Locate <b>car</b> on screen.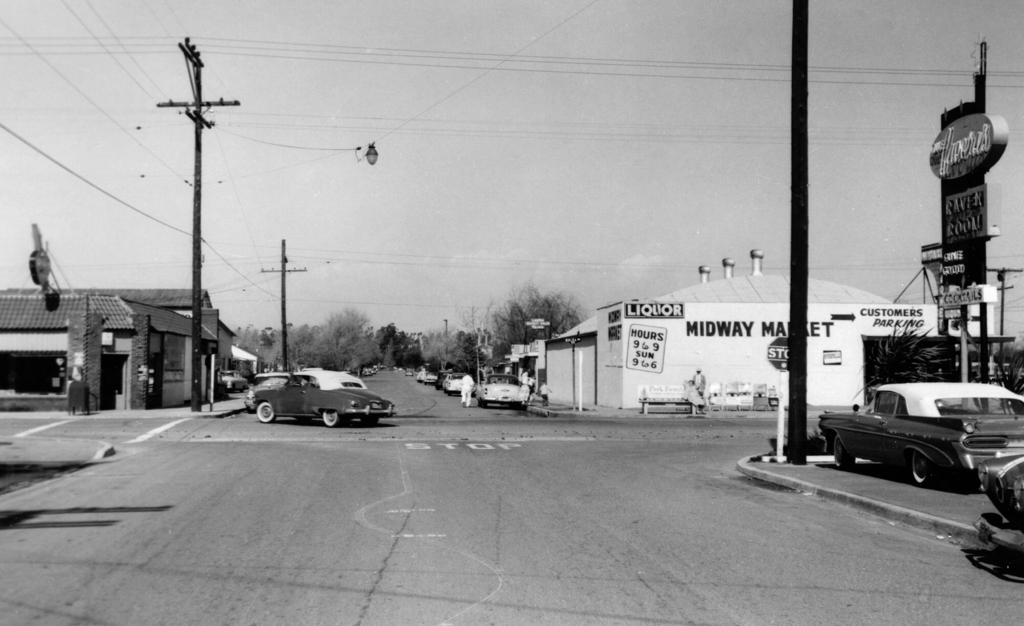
On screen at bbox=(818, 383, 1023, 490).
